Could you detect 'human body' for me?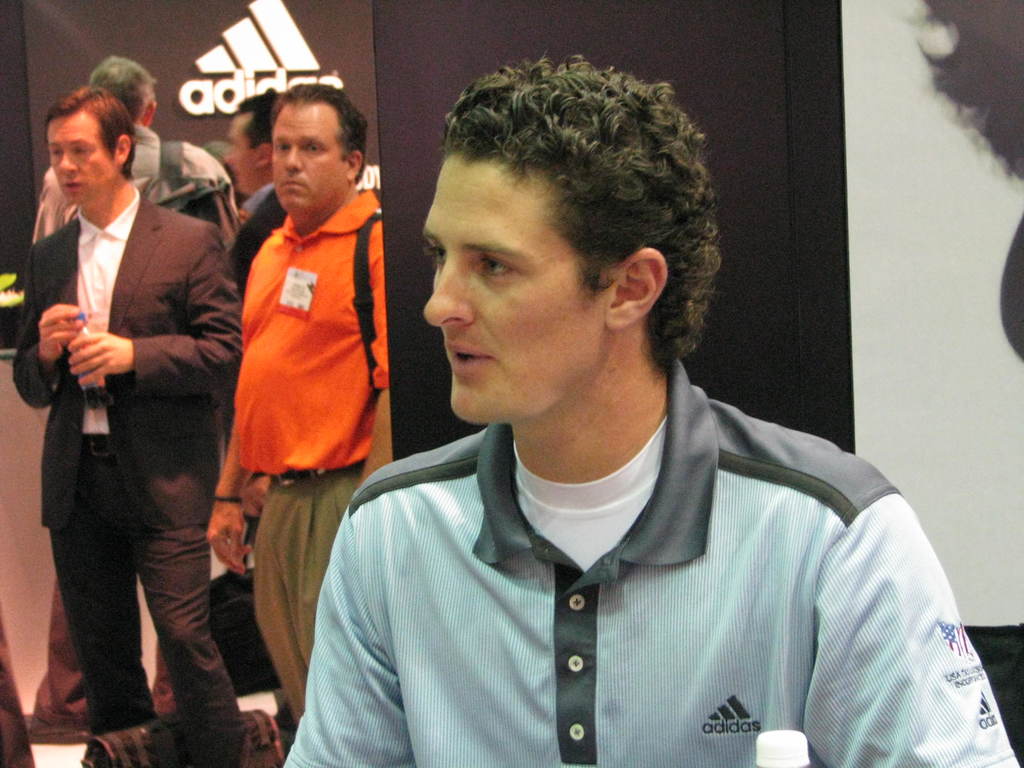
Detection result: rect(225, 89, 282, 286).
